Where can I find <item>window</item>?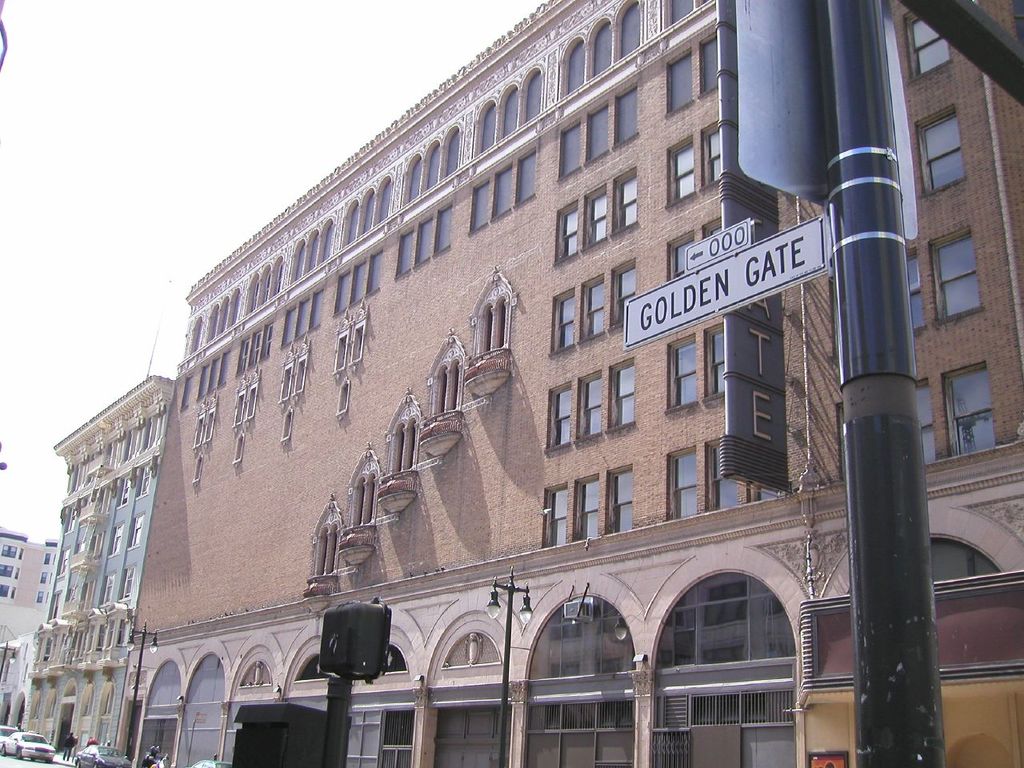
You can find it at BBox(590, 282, 610, 335).
